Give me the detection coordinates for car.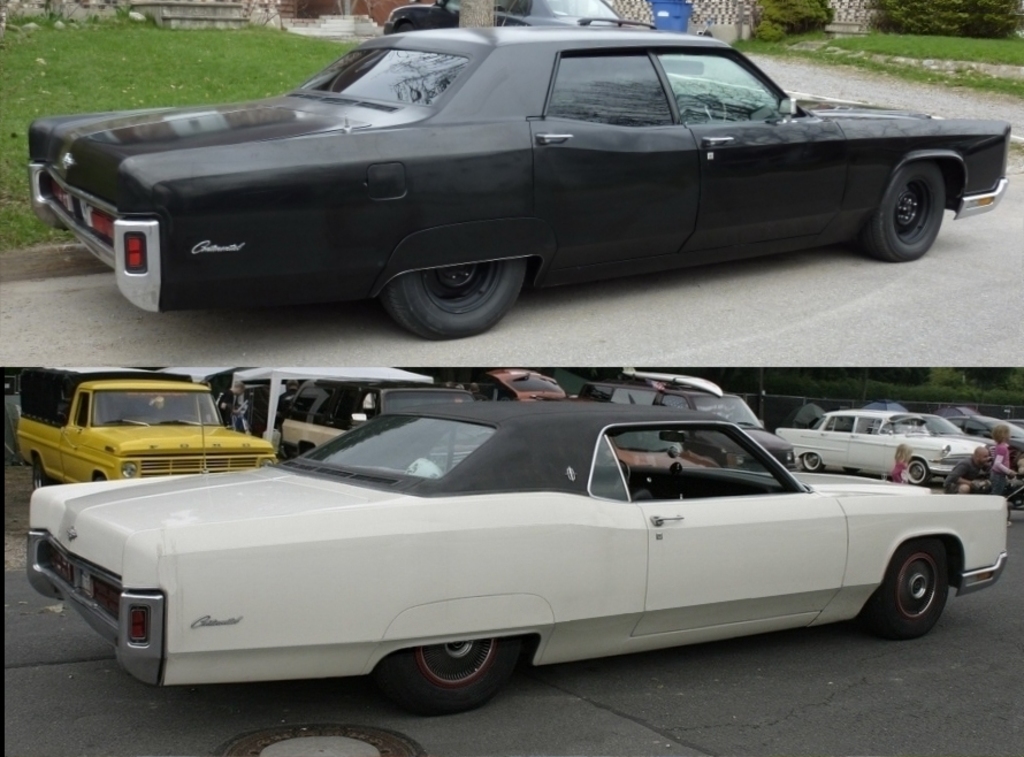
region(26, 369, 1009, 711).
